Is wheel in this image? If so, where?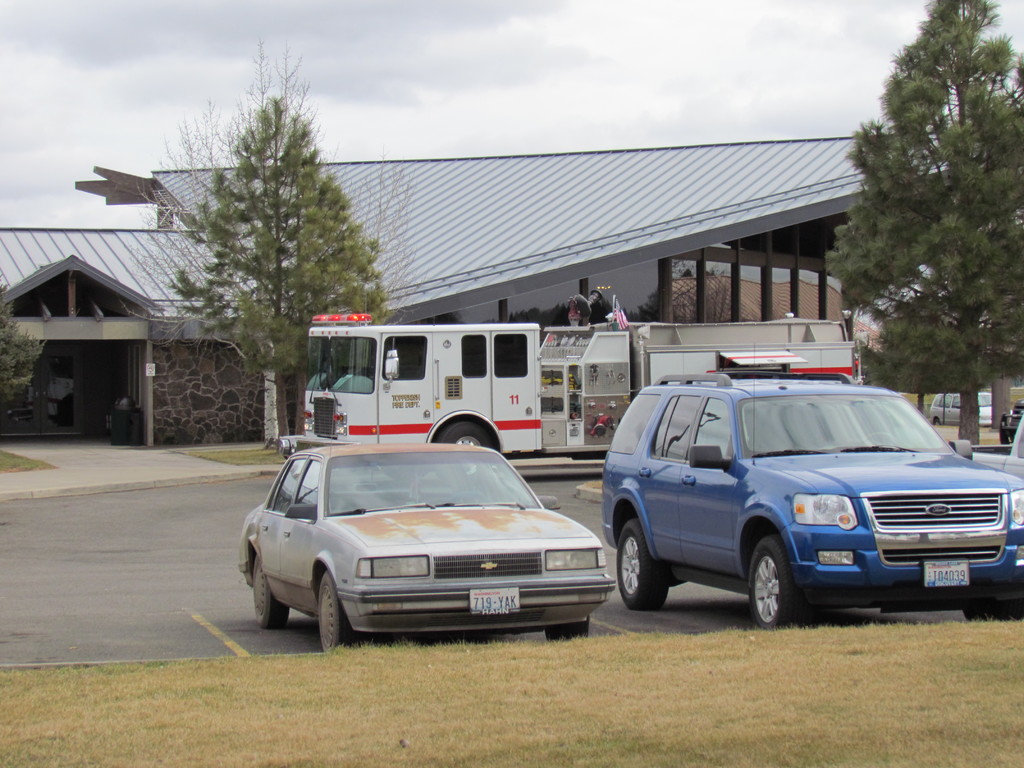
Yes, at {"x1": 612, "y1": 516, "x2": 668, "y2": 611}.
